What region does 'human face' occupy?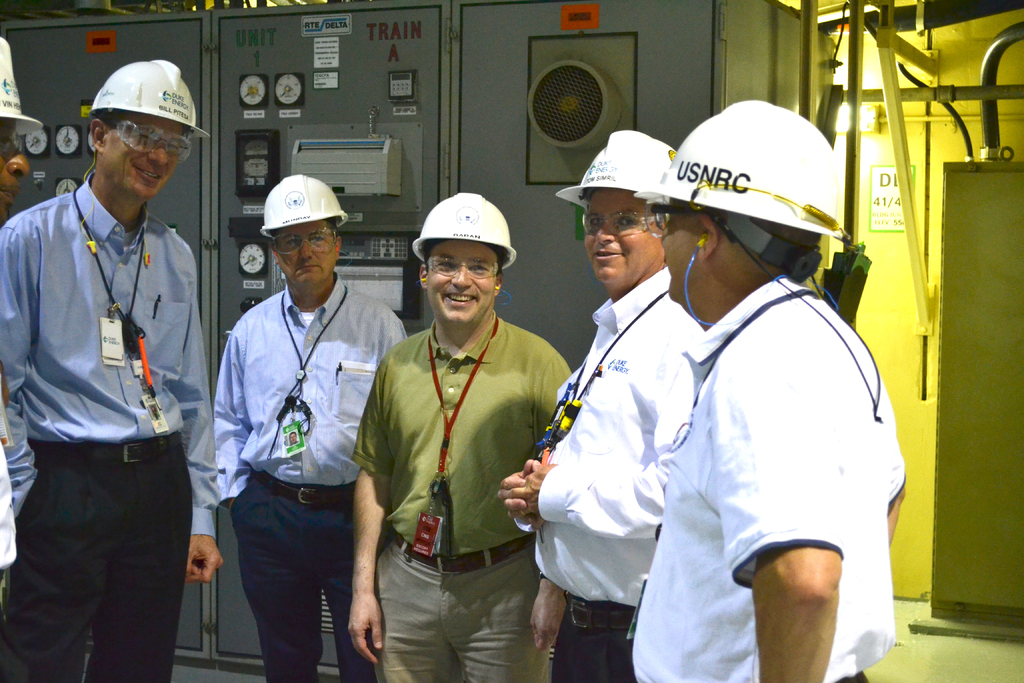
(584,188,662,286).
